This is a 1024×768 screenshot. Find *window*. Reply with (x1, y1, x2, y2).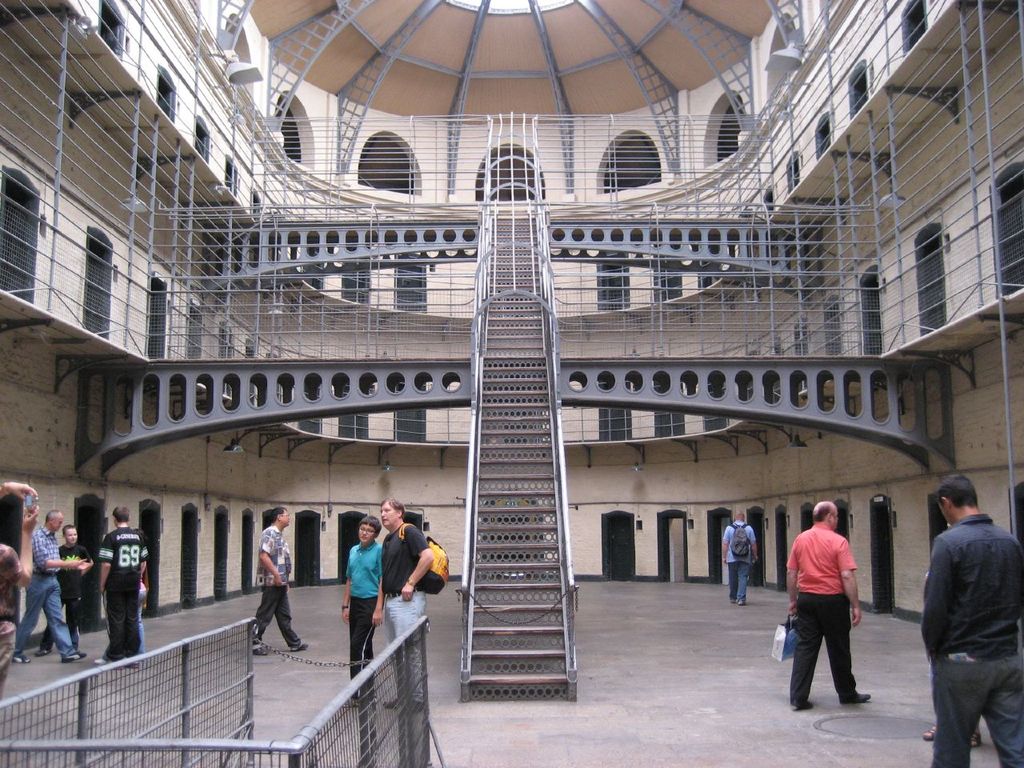
(159, 64, 178, 122).
